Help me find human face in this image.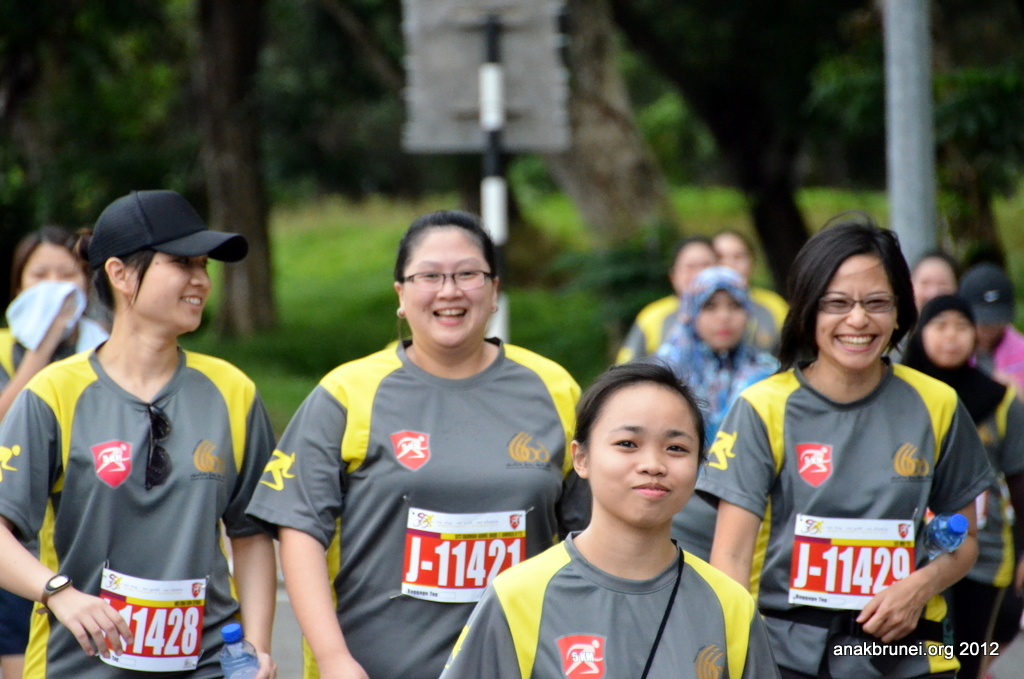
Found it: 400, 228, 491, 346.
